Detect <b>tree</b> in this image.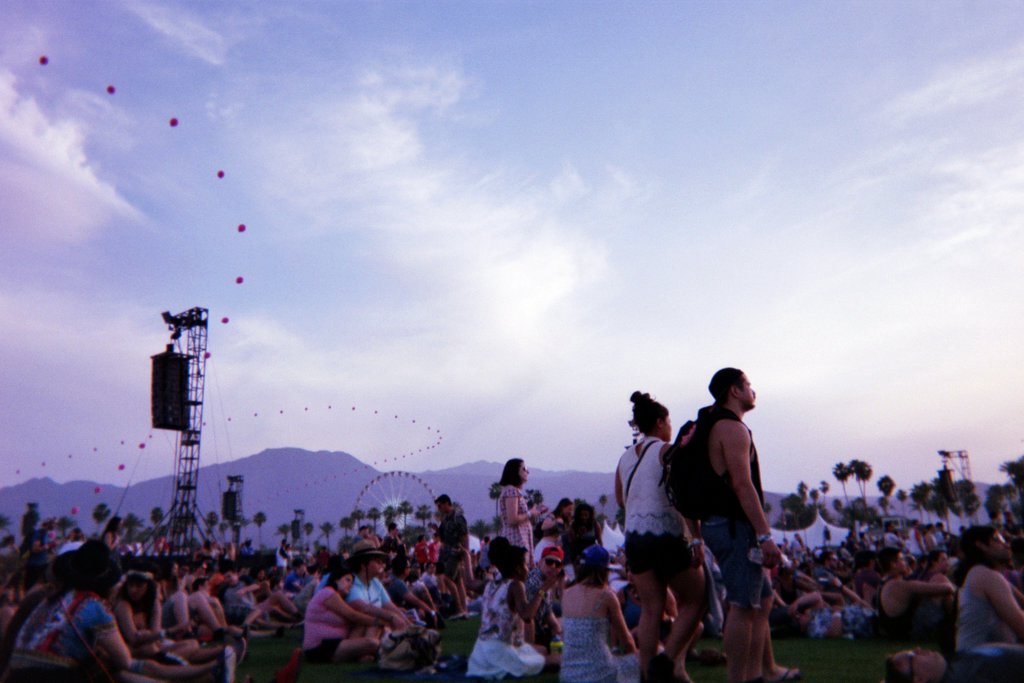
Detection: {"left": 777, "top": 457, "right": 869, "bottom": 525}.
